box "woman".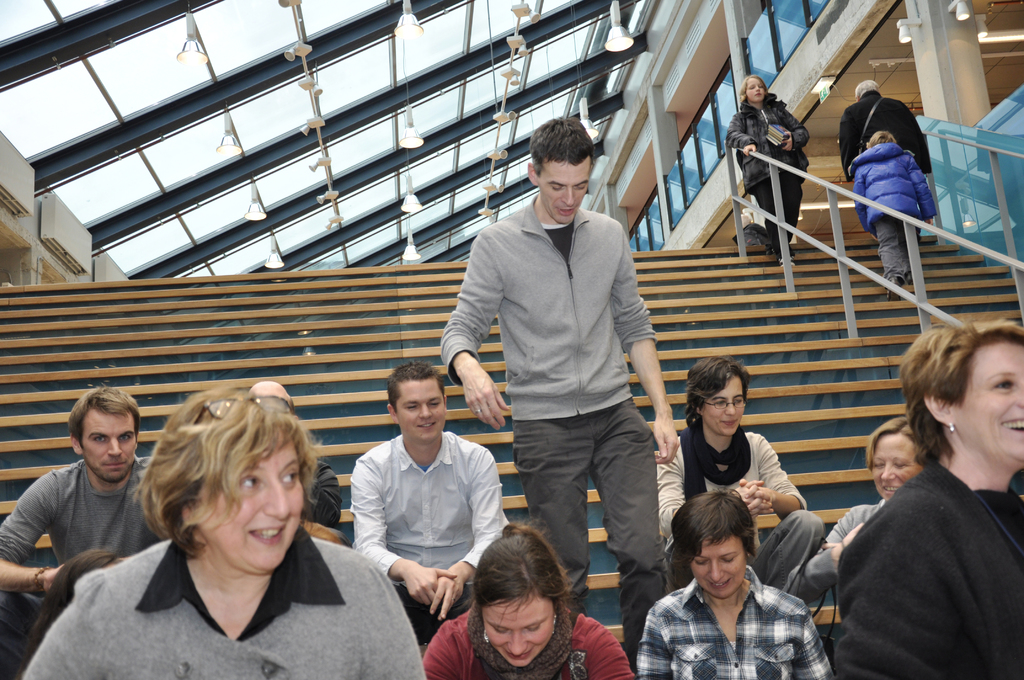
<bbox>781, 416, 931, 603</bbox>.
